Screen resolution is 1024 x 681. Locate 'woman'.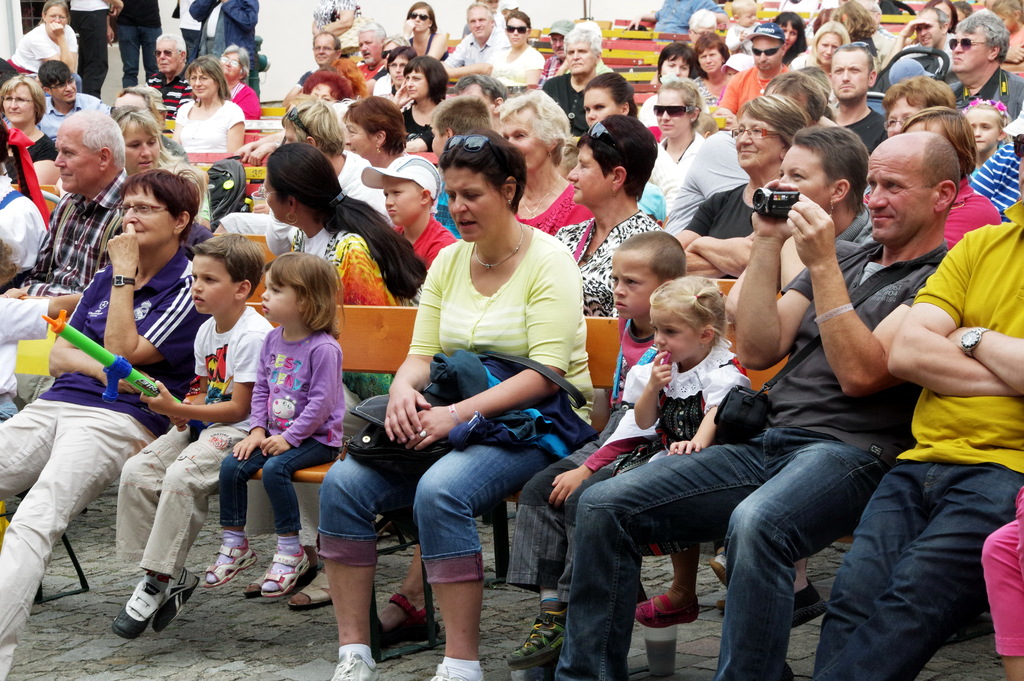
671/99/809/277.
